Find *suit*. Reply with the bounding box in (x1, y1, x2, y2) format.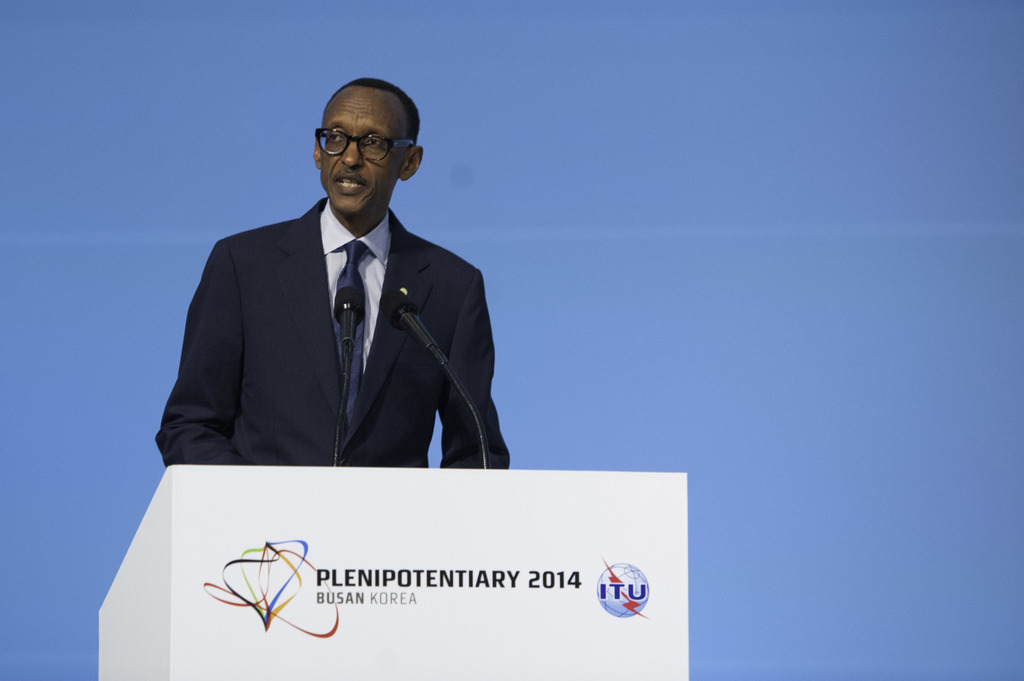
(156, 193, 512, 470).
